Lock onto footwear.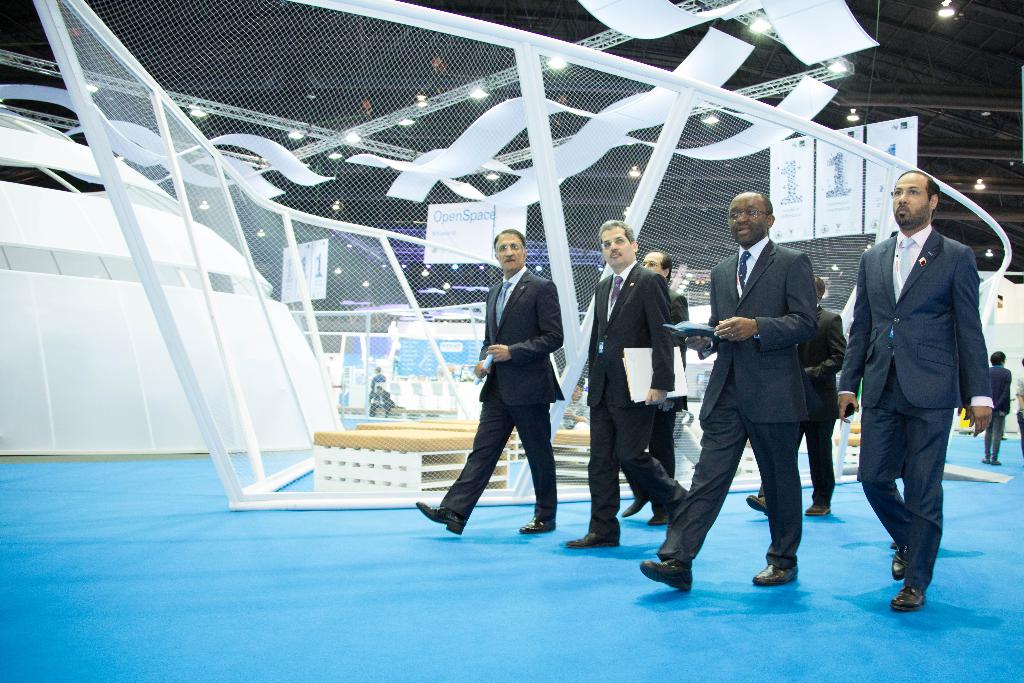
Locked: box=[516, 518, 561, 534].
